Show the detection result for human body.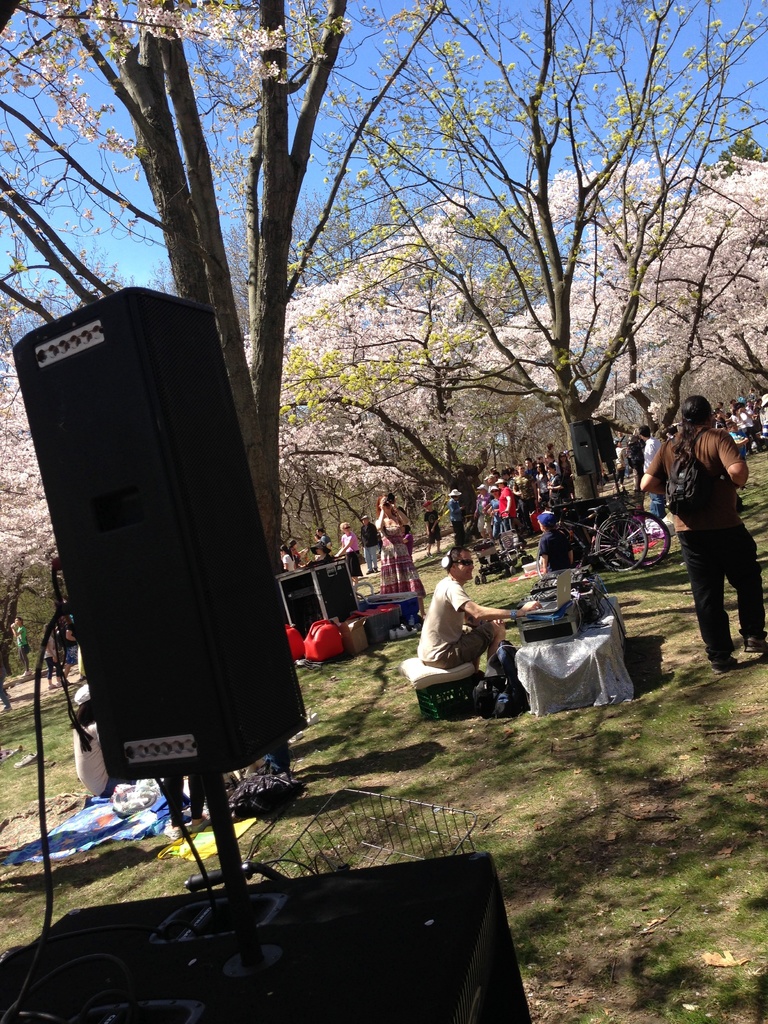
region(282, 552, 296, 573).
